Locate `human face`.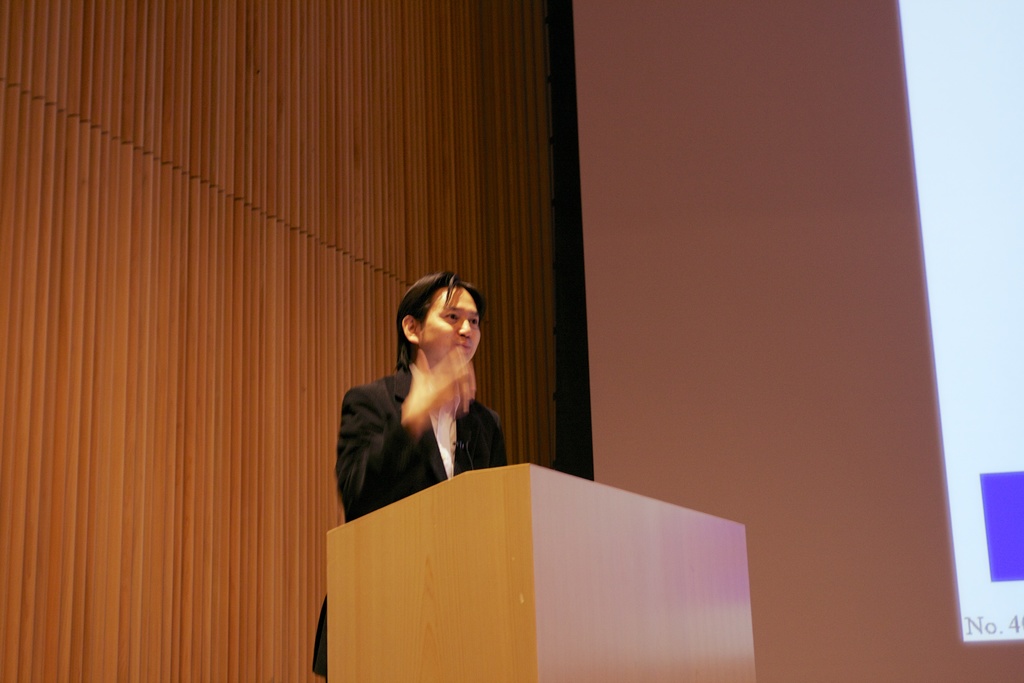
Bounding box: (420, 286, 481, 361).
